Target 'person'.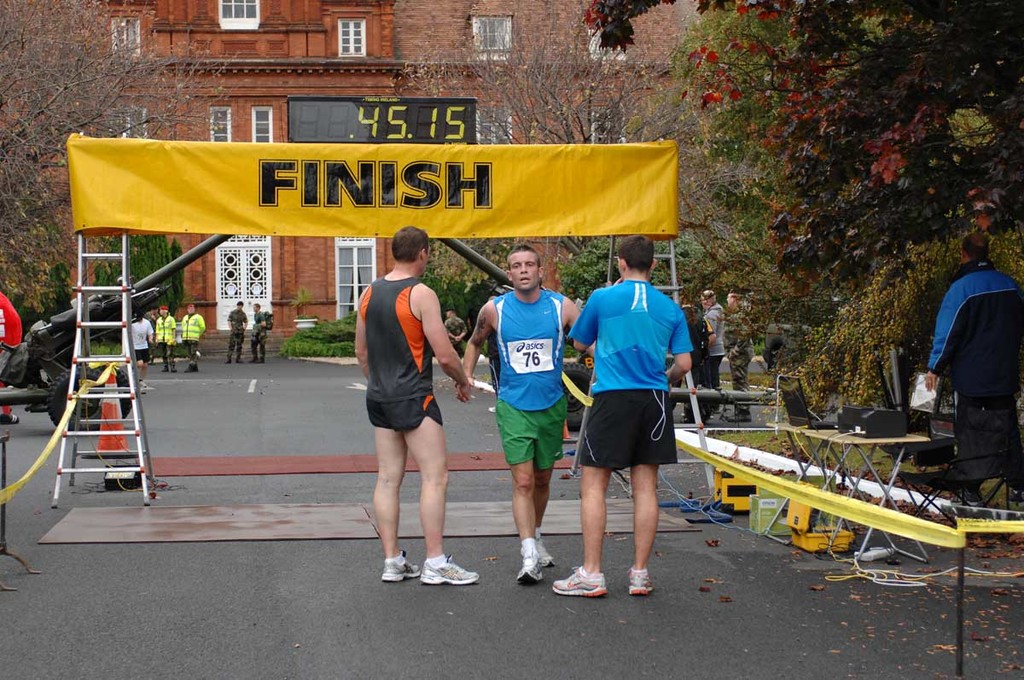
Target region: [x1=560, y1=231, x2=691, y2=593].
